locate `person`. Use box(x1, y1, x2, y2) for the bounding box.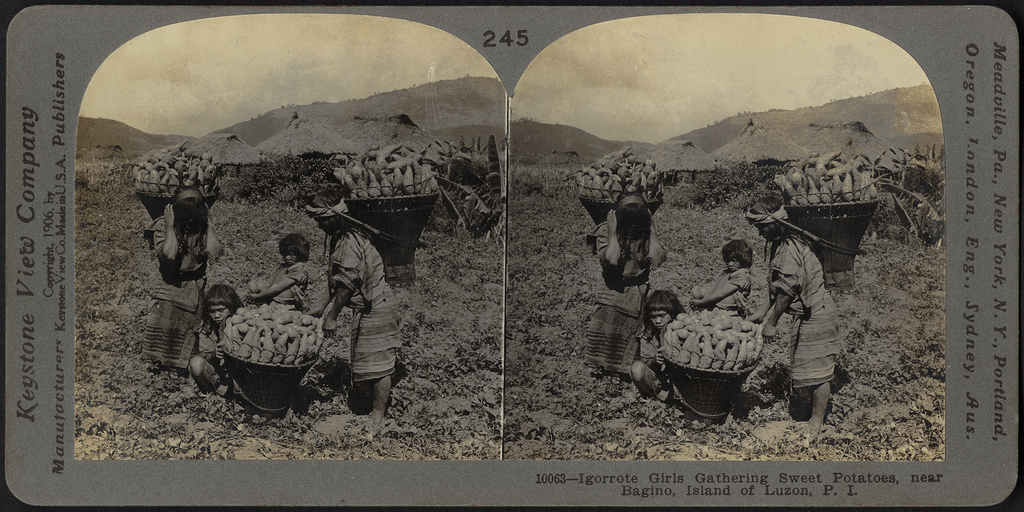
box(243, 229, 311, 316).
